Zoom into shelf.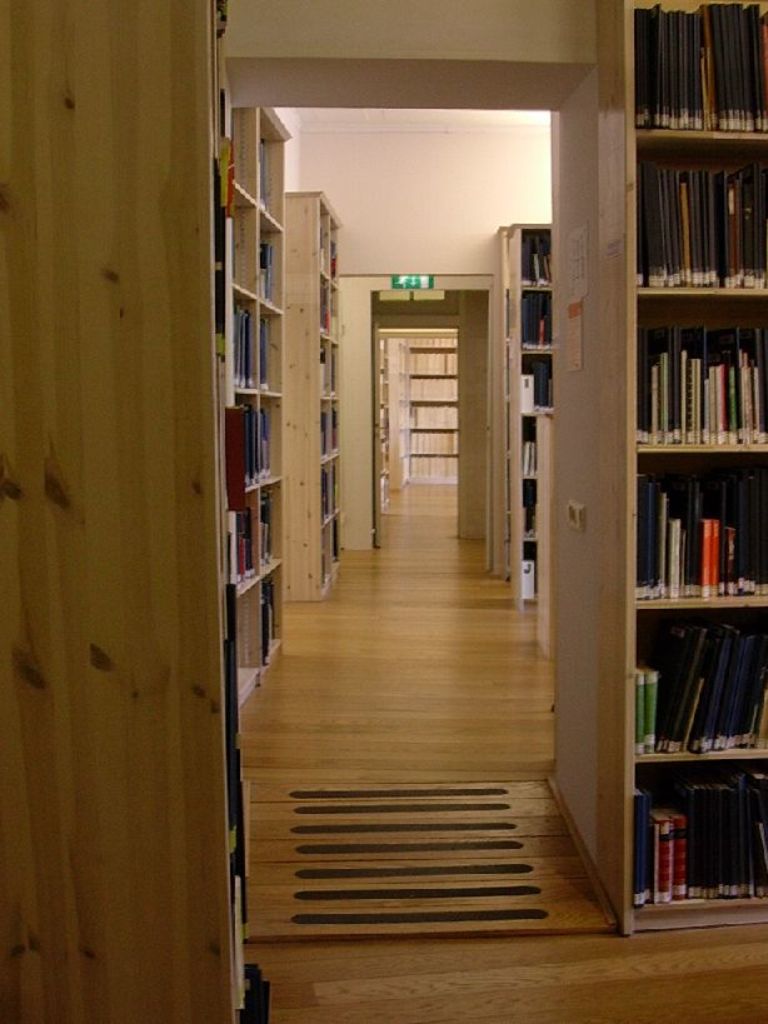
Zoom target: (284, 184, 349, 605).
